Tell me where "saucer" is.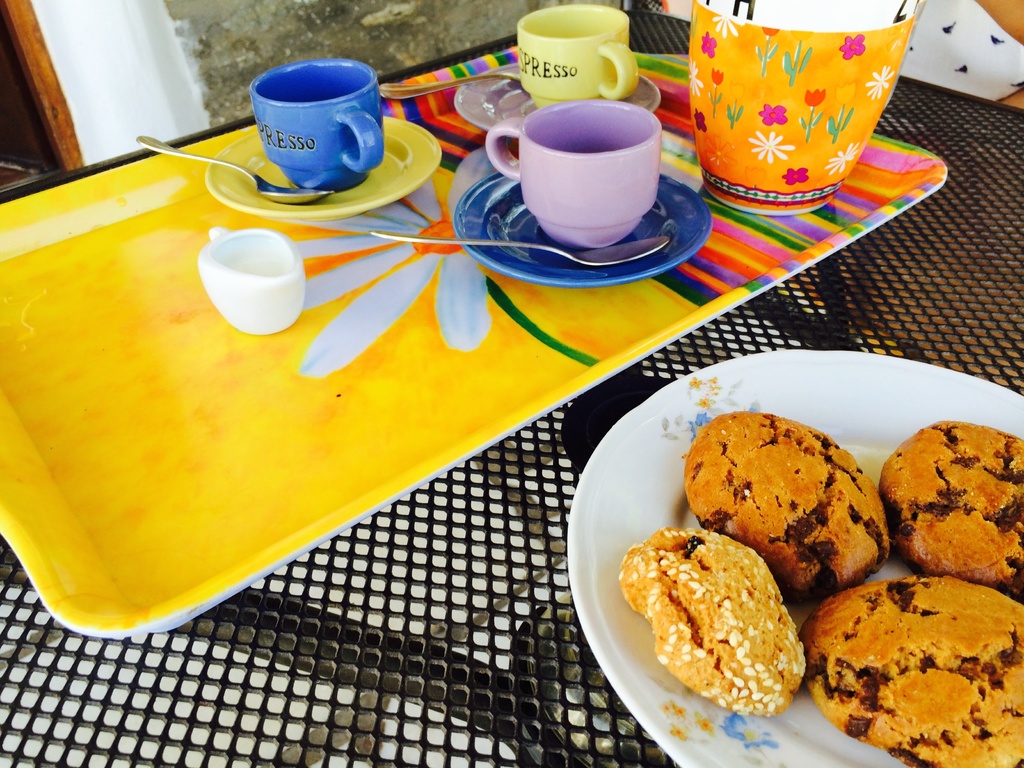
"saucer" is at (479, 120, 698, 277).
